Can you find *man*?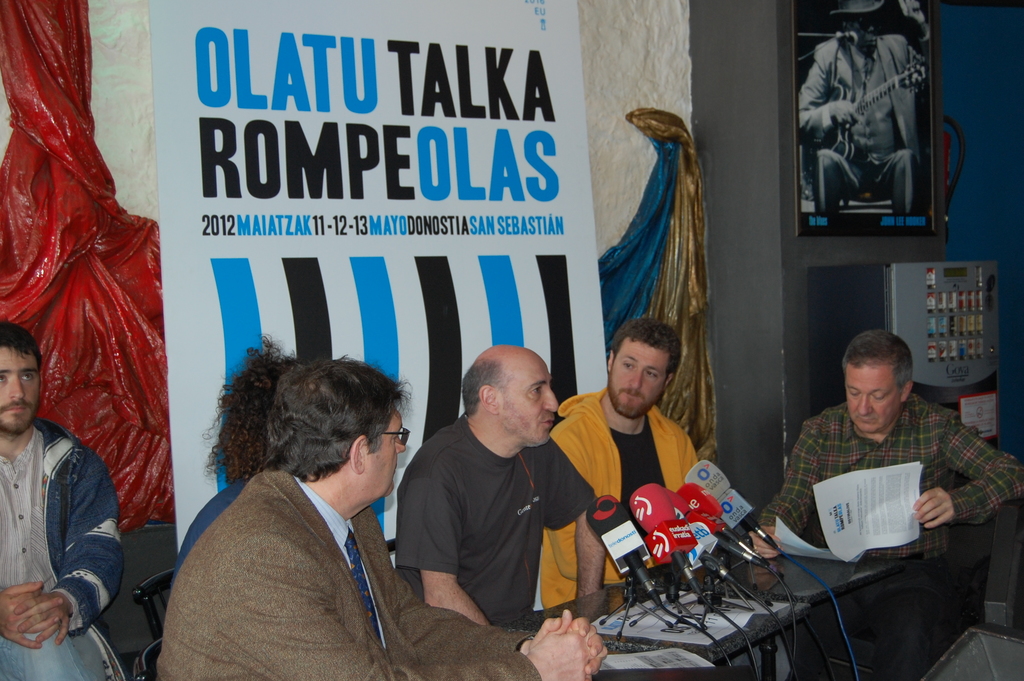
Yes, bounding box: 750/330/1023/561.
